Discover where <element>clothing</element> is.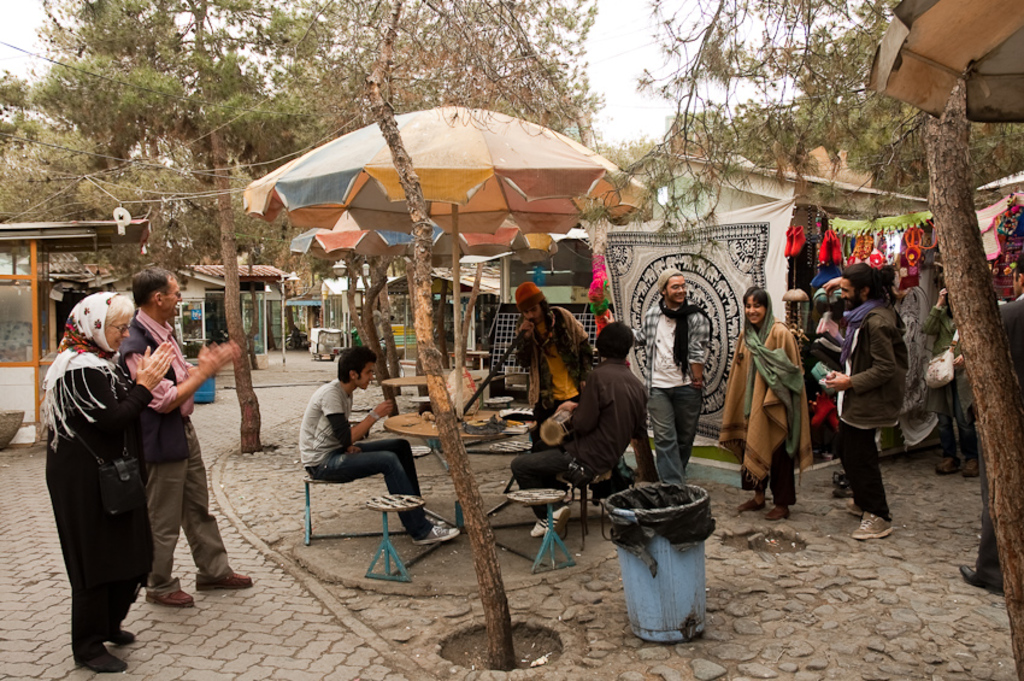
Discovered at left=522, top=357, right=675, bottom=519.
